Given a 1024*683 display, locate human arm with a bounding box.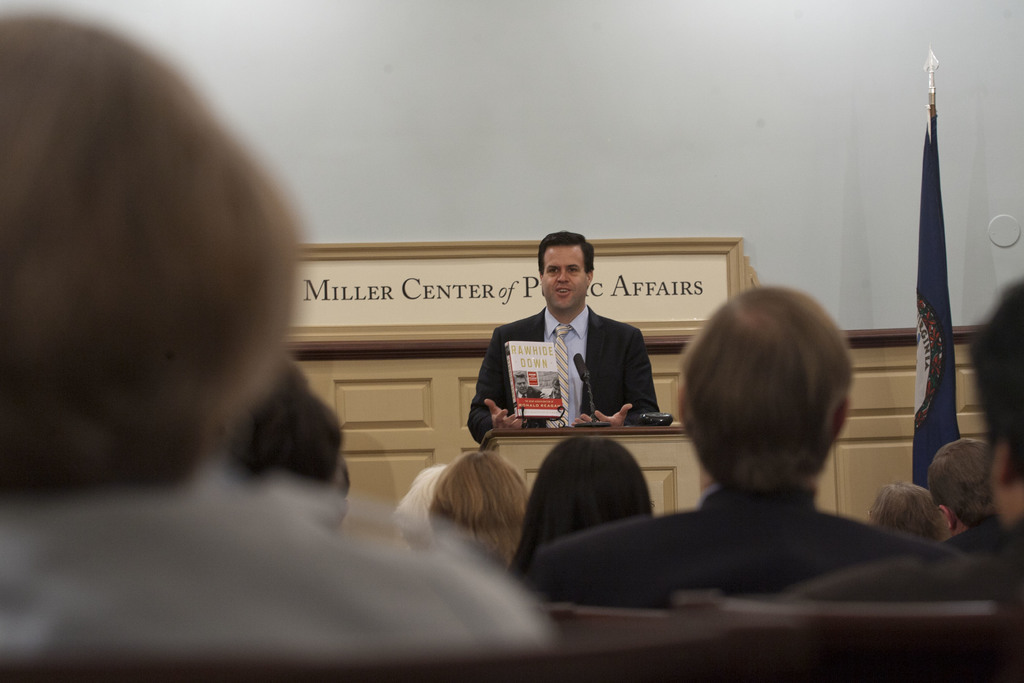
Located: left=564, top=338, right=658, bottom=431.
